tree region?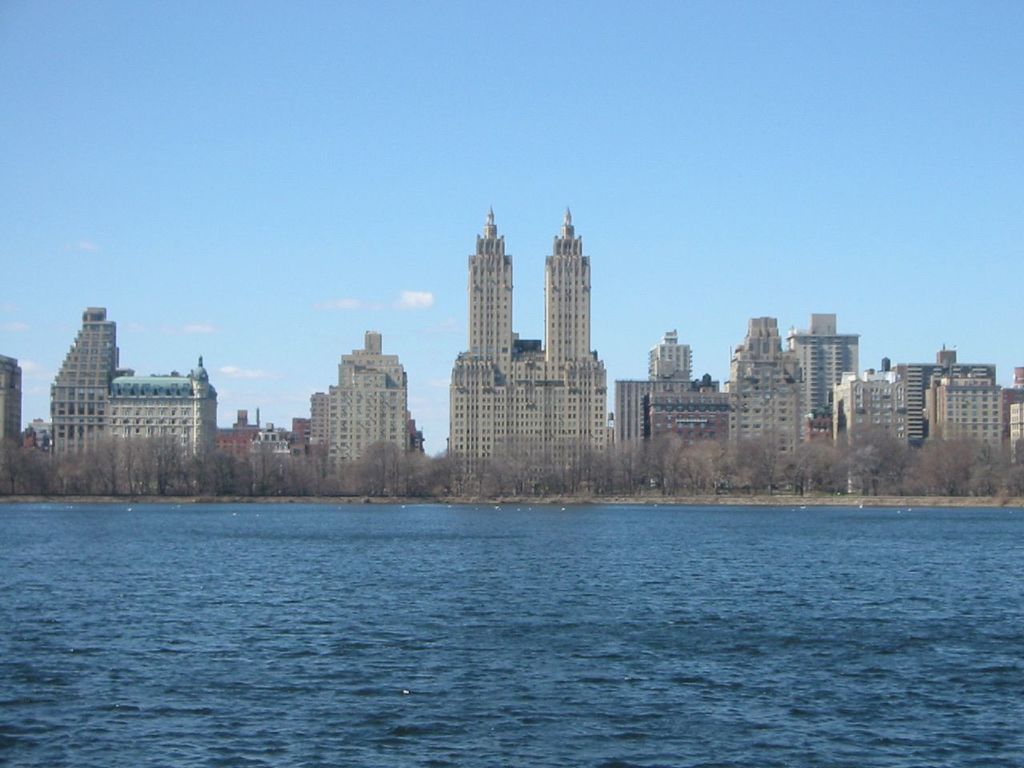
x1=19, y1=435, x2=55, y2=496
